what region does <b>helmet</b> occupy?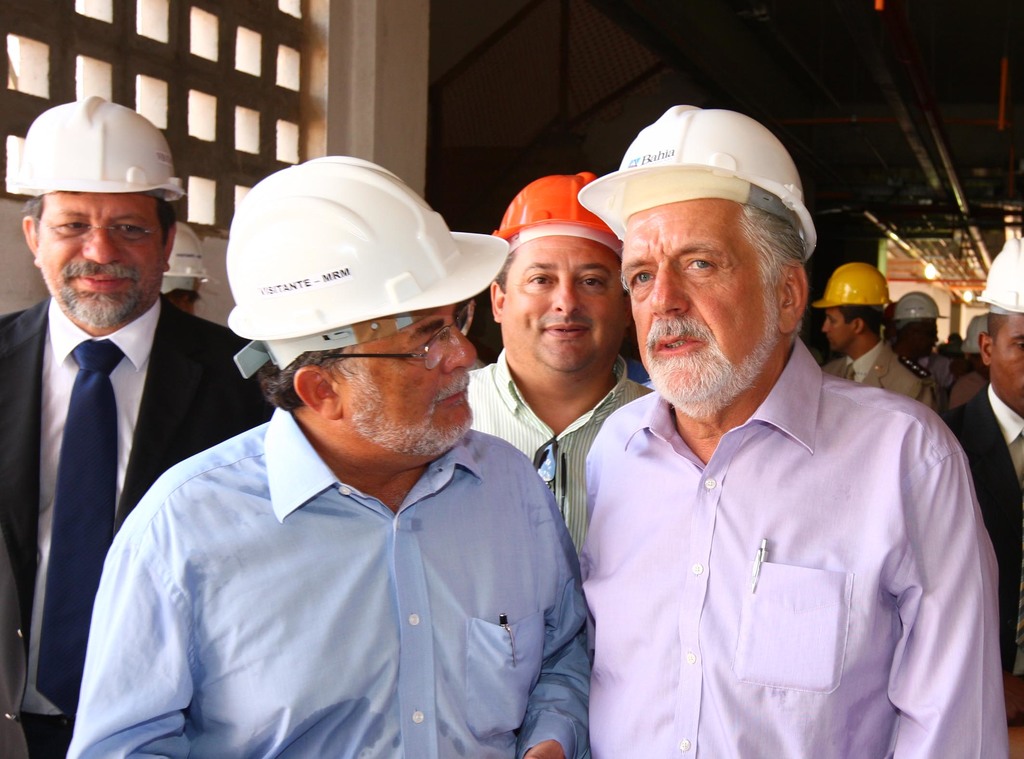
detection(498, 168, 627, 259).
